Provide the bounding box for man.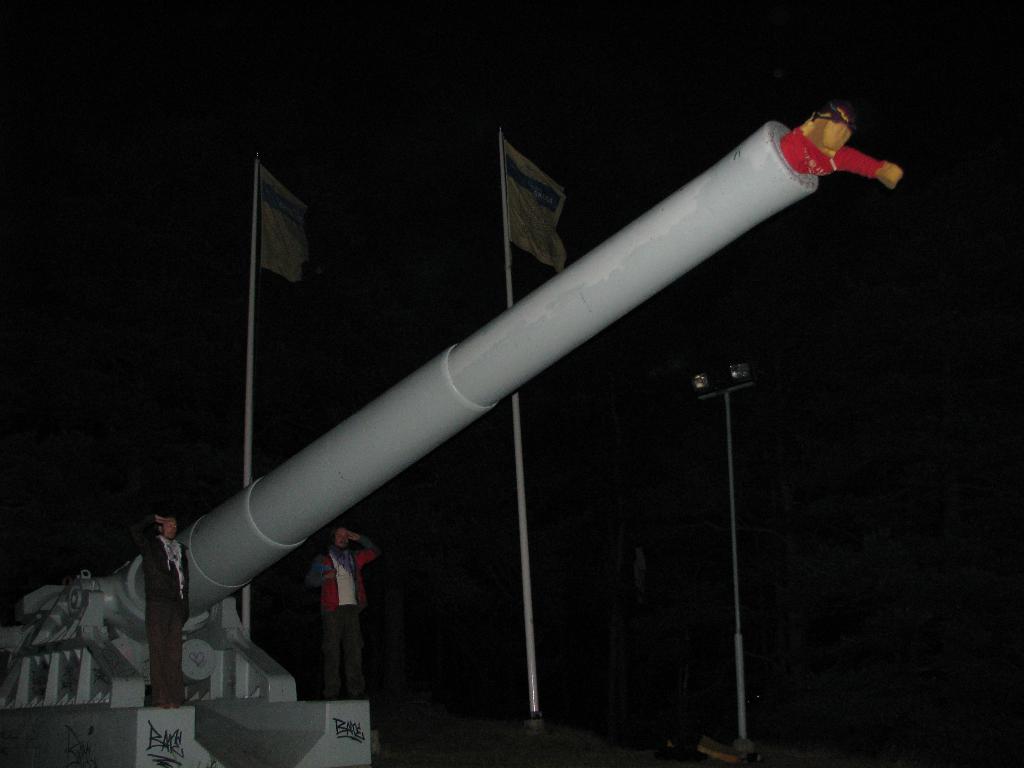
locate(296, 522, 381, 696).
